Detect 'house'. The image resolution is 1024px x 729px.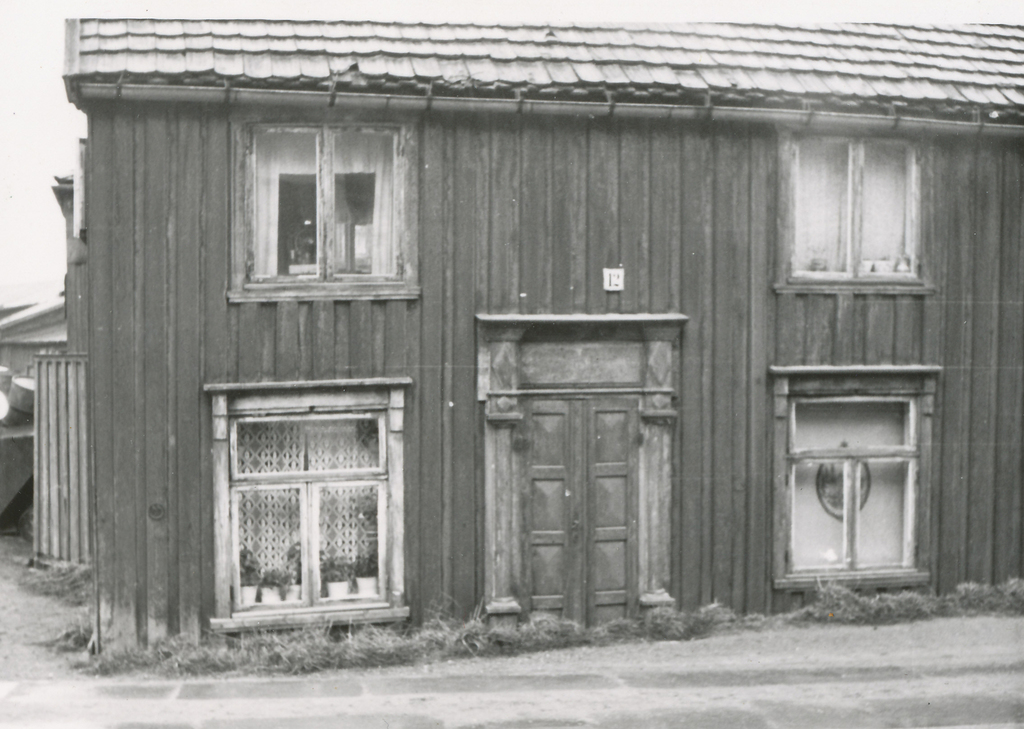
(x1=0, y1=297, x2=67, y2=526).
